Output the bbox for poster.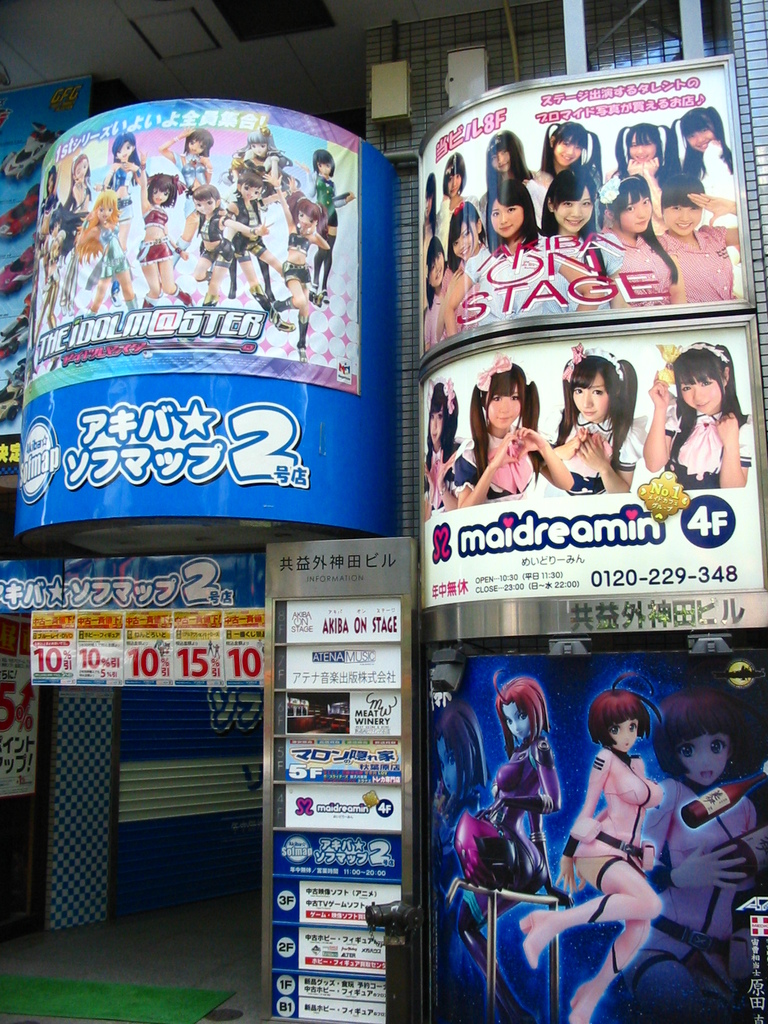
locate(426, 650, 765, 1023).
